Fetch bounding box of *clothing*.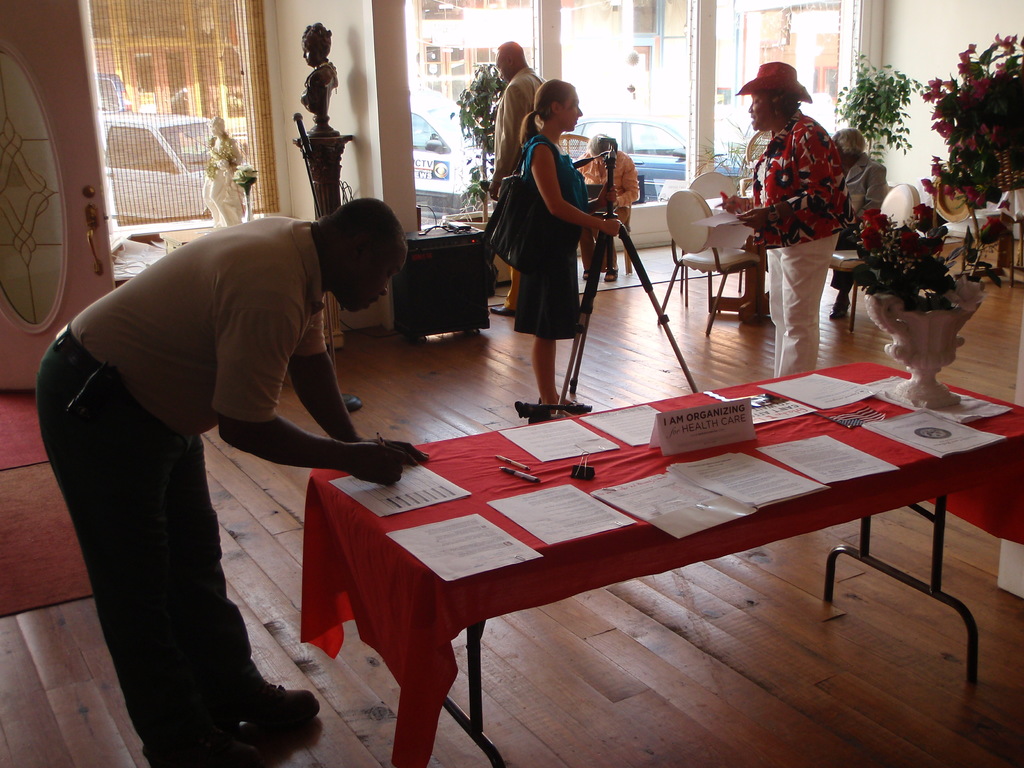
Bbox: (x1=822, y1=150, x2=884, y2=295).
